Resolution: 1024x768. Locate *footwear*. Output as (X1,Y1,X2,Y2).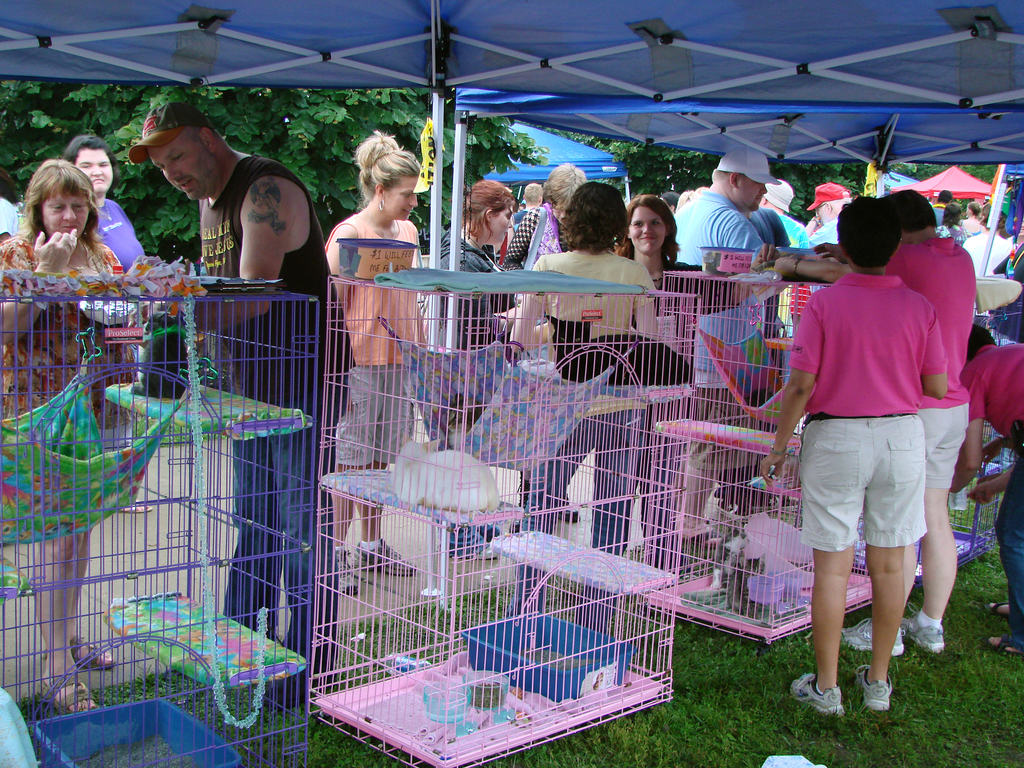
(989,602,1014,623).
